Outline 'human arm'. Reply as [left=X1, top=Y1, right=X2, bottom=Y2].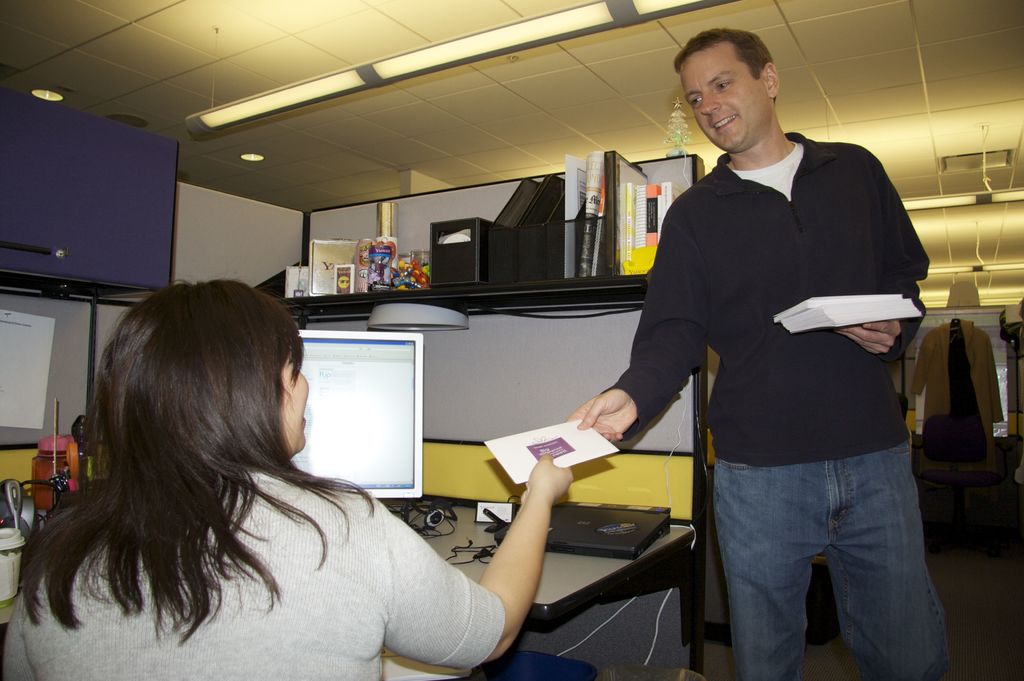
[left=564, top=195, right=714, bottom=444].
